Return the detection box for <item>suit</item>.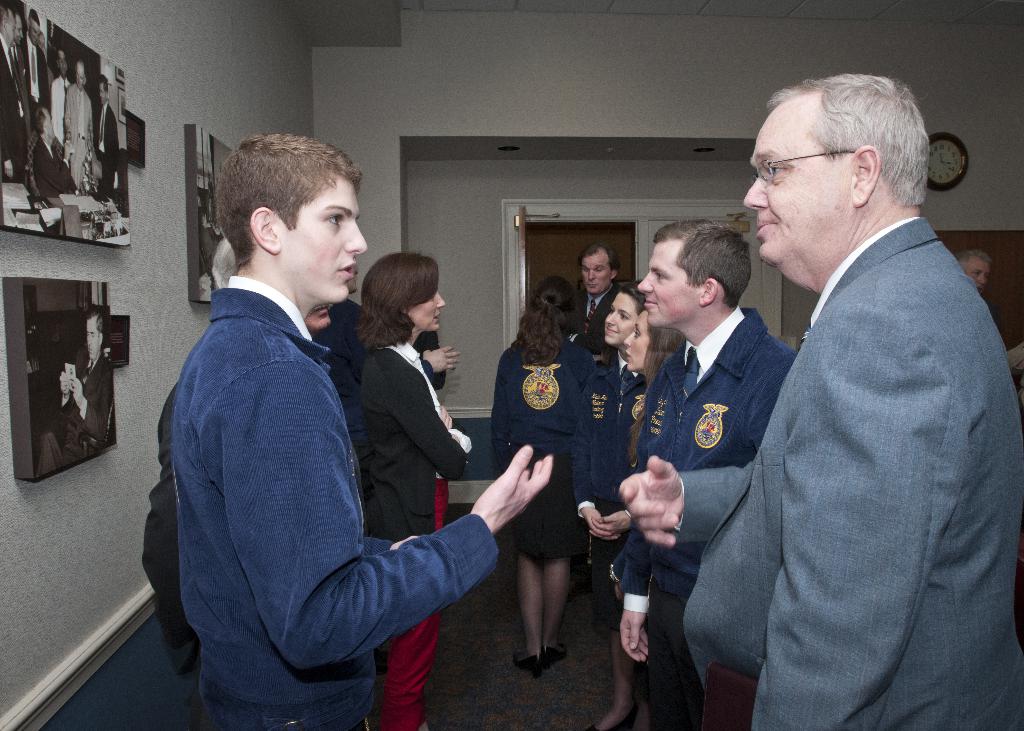
bbox=[0, 33, 26, 181].
